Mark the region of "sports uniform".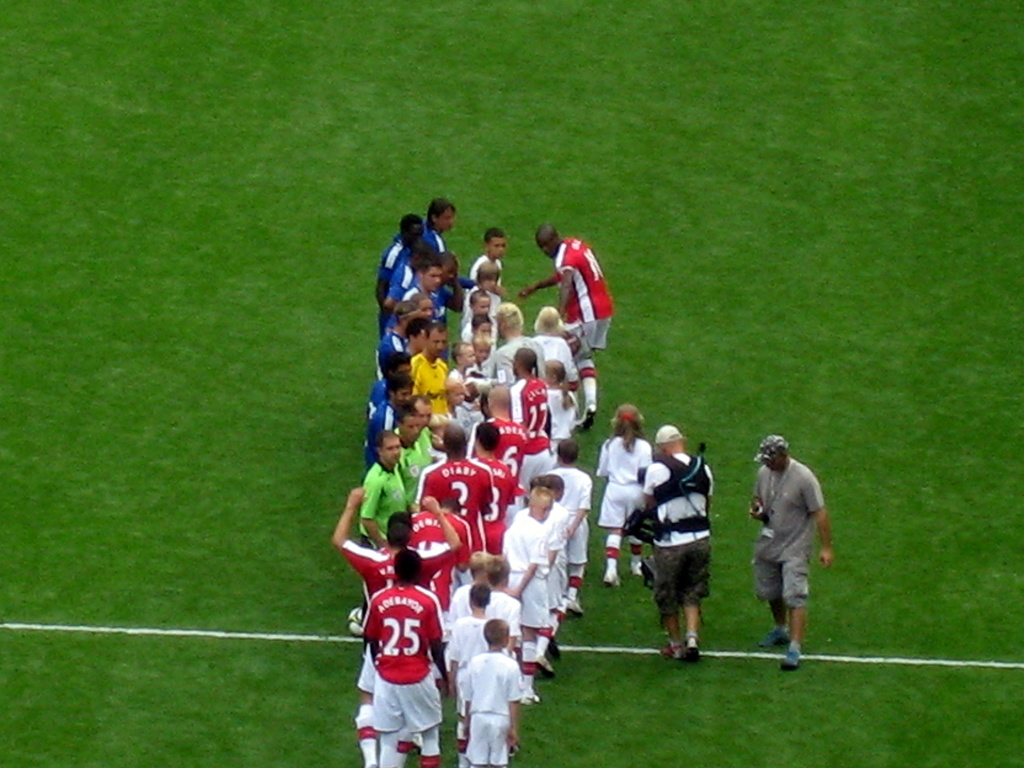
Region: locate(367, 331, 413, 374).
